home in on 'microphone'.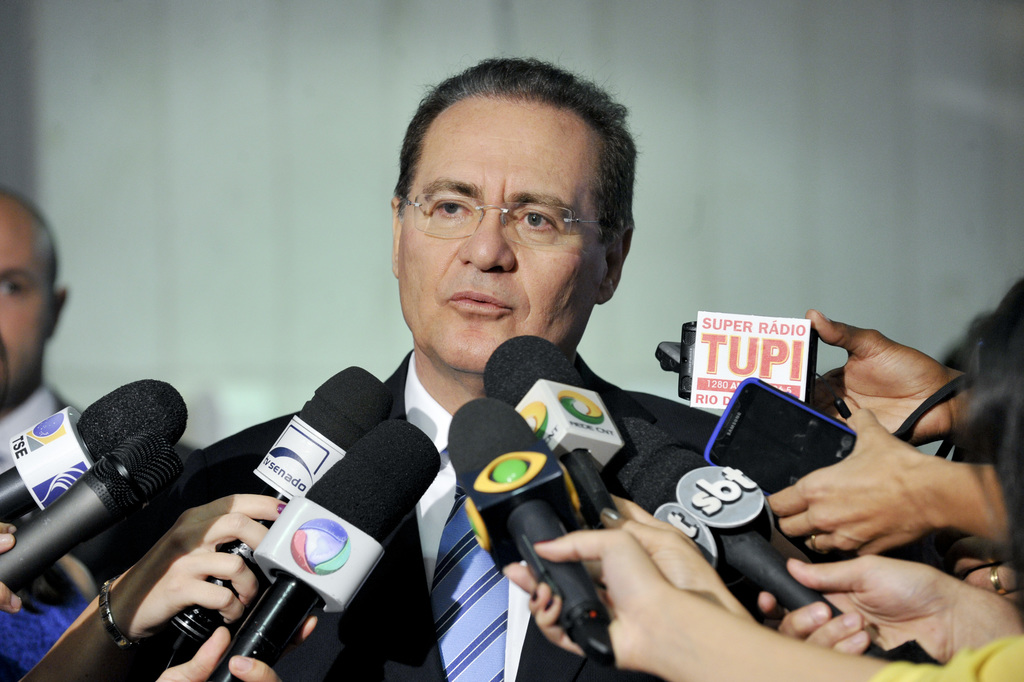
Homed in at [0, 428, 180, 583].
